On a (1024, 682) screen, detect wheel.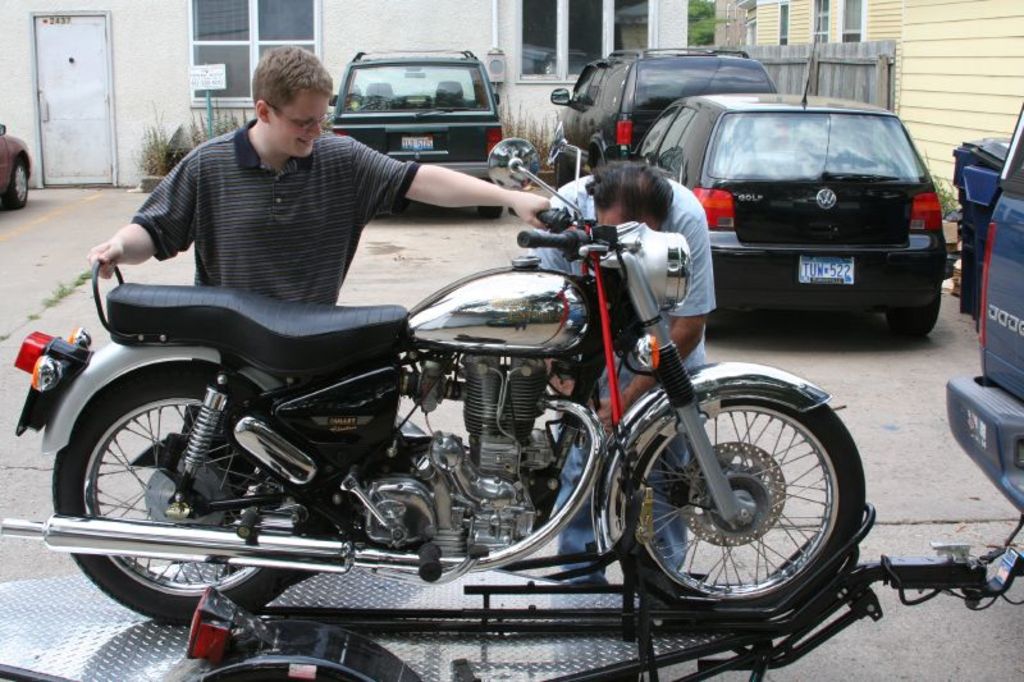
884,292,942,342.
